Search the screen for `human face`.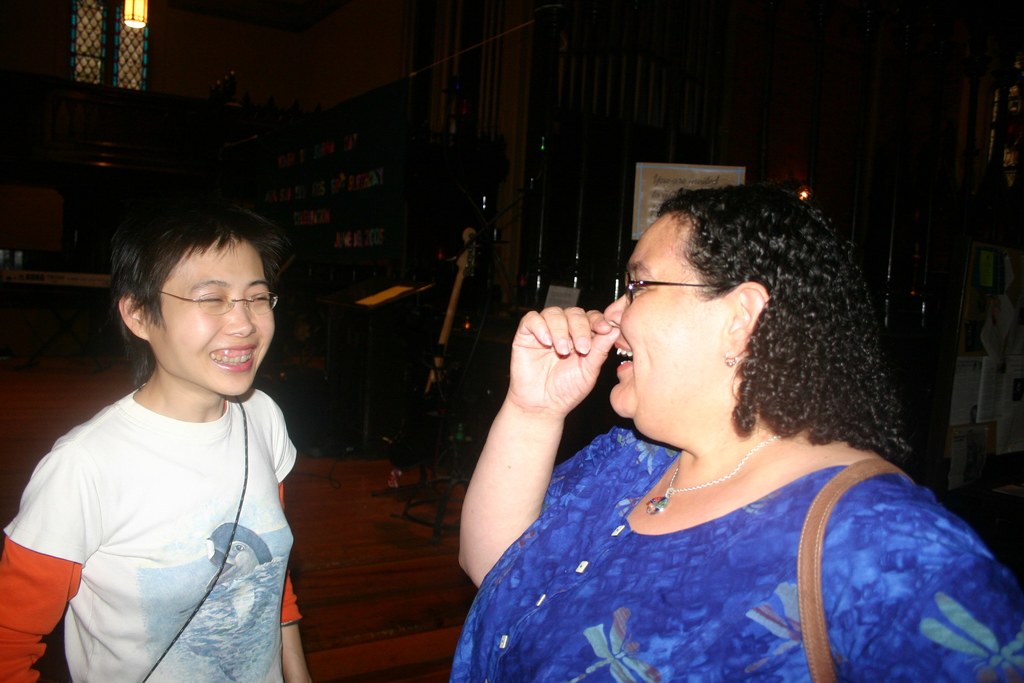
Found at box(602, 217, 730, 437).
